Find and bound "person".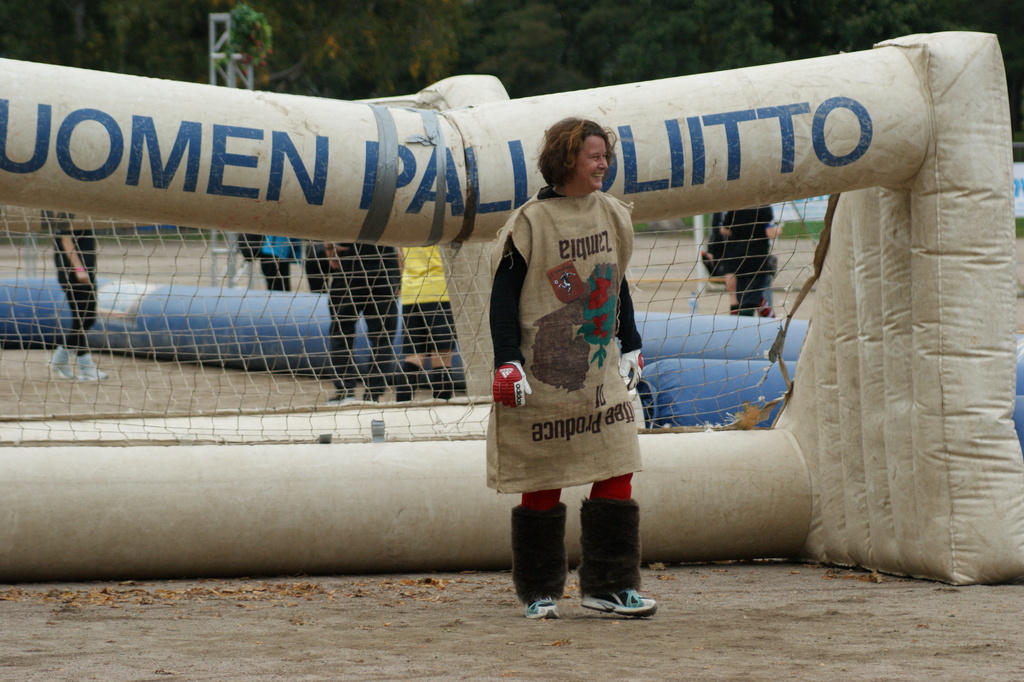
Bound: <bbox>44, 204, 102, 382</bbox>.
